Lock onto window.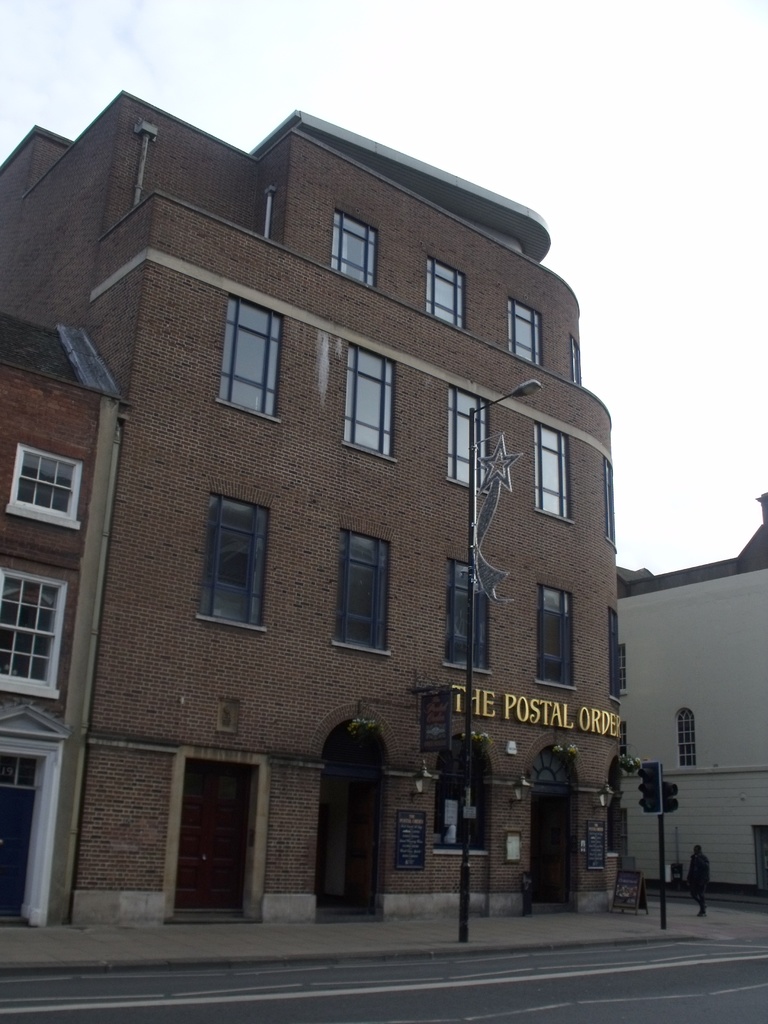
Locked: x1=532, y1=417, x2=571, y2=520.
